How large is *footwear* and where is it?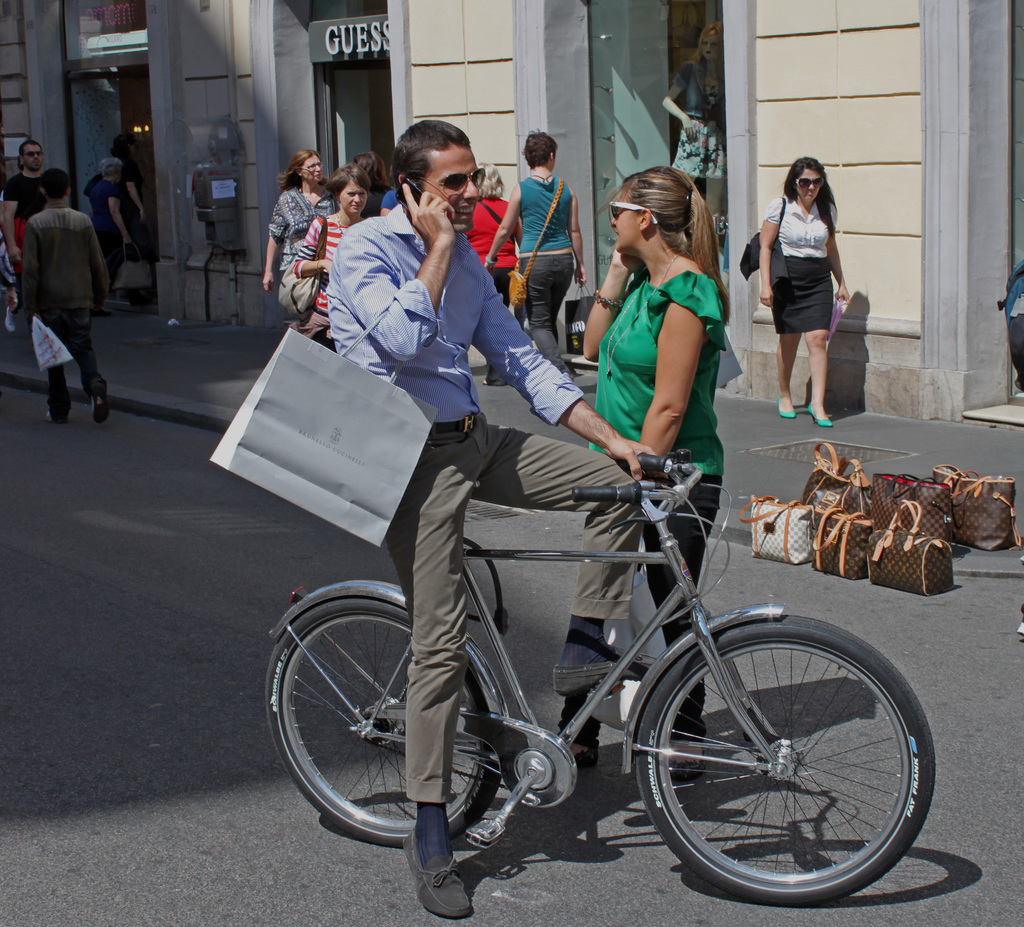
Bounding box: [2,309,17,336].
